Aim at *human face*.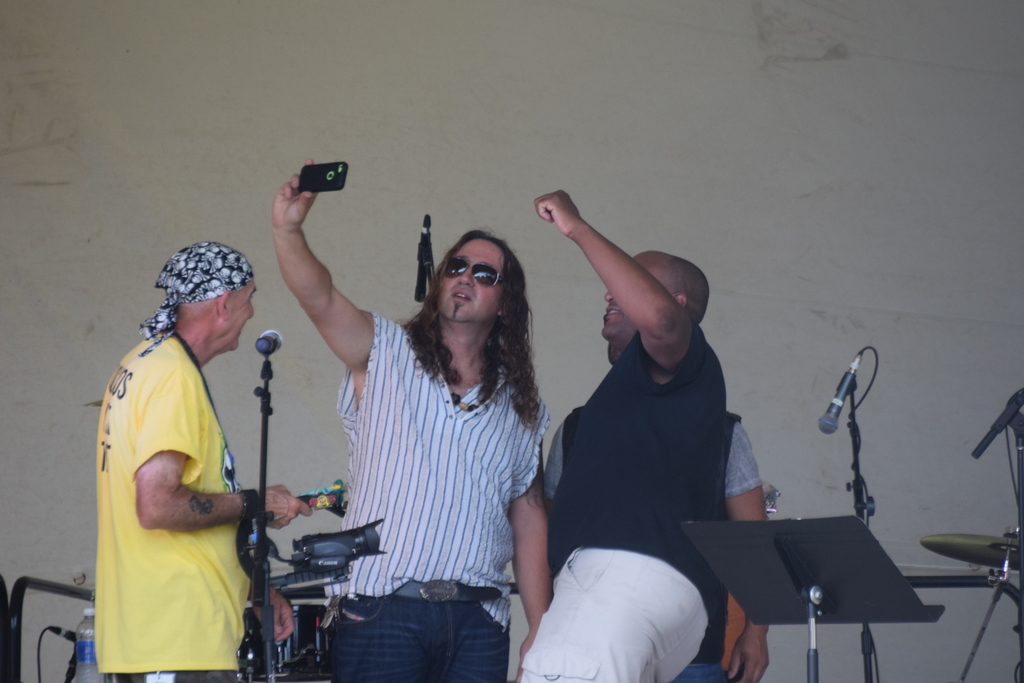
Aimed at pyautogui.locateOnScreen(441, 235, 504, 325).
